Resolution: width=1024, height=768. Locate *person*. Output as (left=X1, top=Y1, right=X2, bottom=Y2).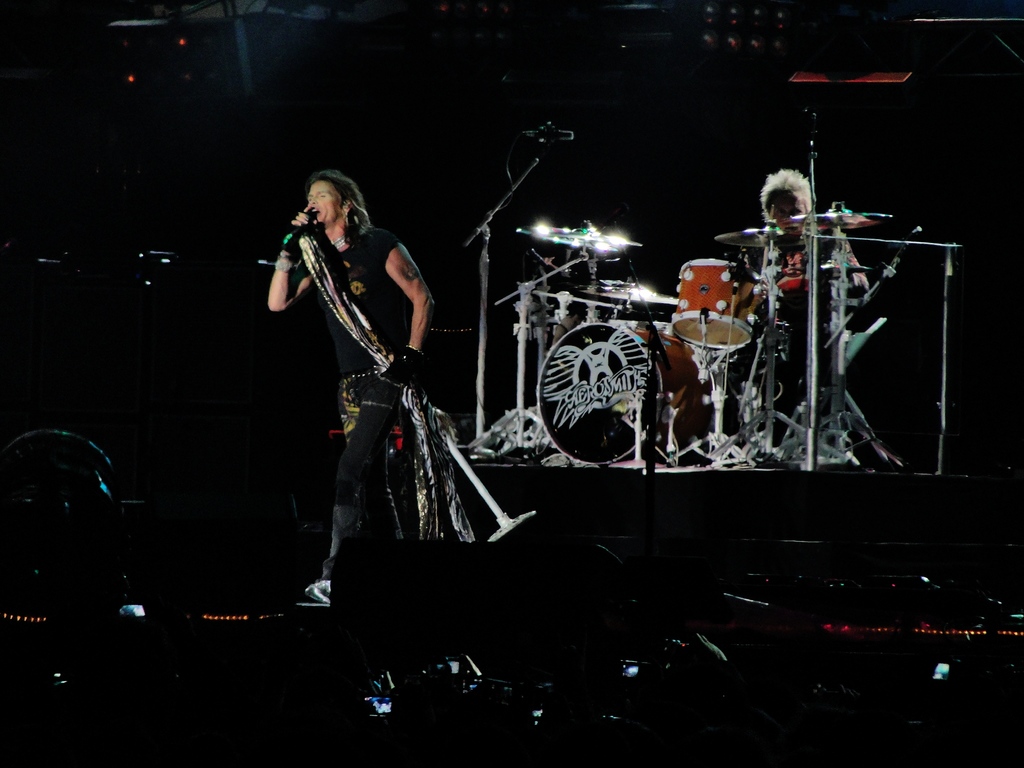
(left=742, top=171, right=864, bottom=442).
